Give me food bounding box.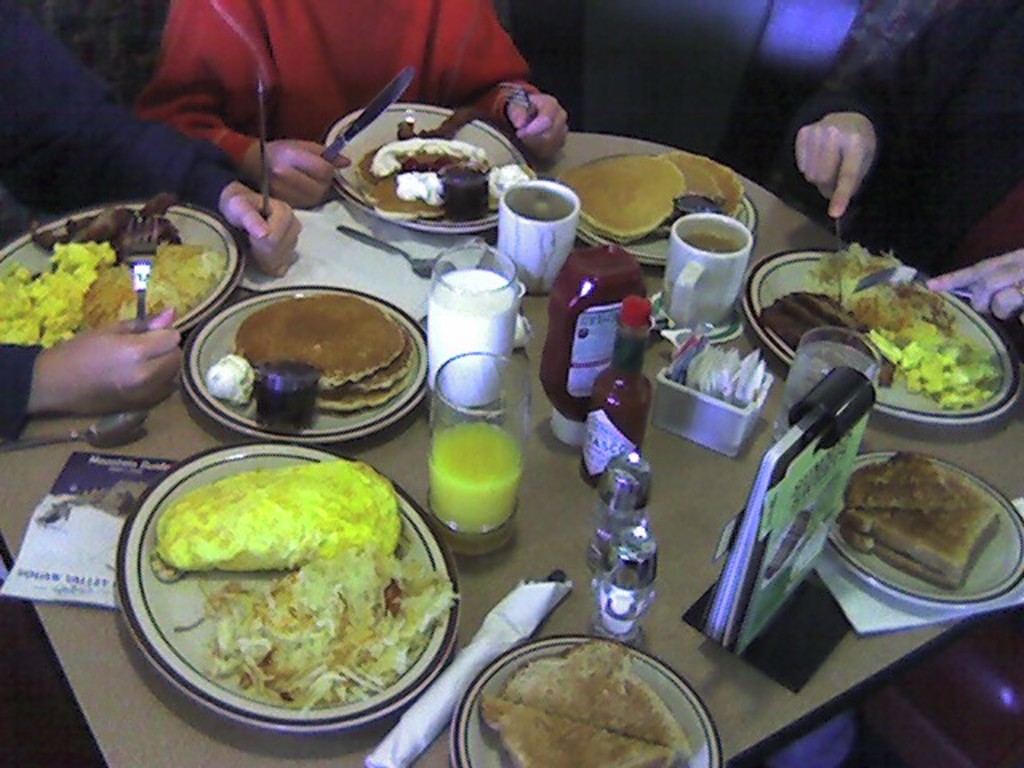
crop(554, 146, 742, 250).
